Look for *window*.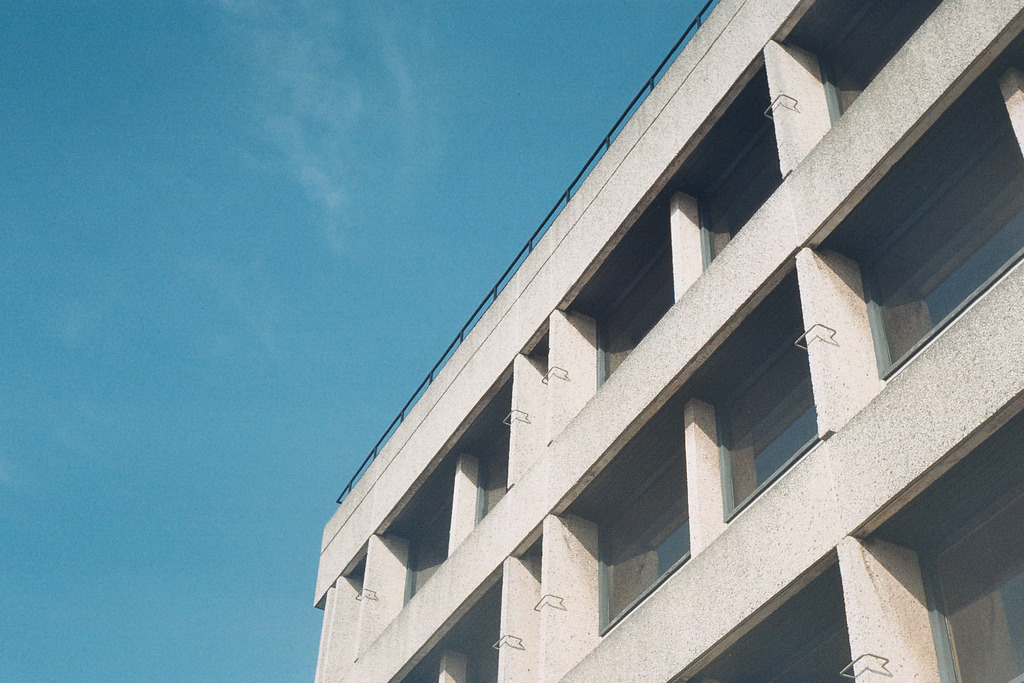
Found: (461, 590, 501, 682).
